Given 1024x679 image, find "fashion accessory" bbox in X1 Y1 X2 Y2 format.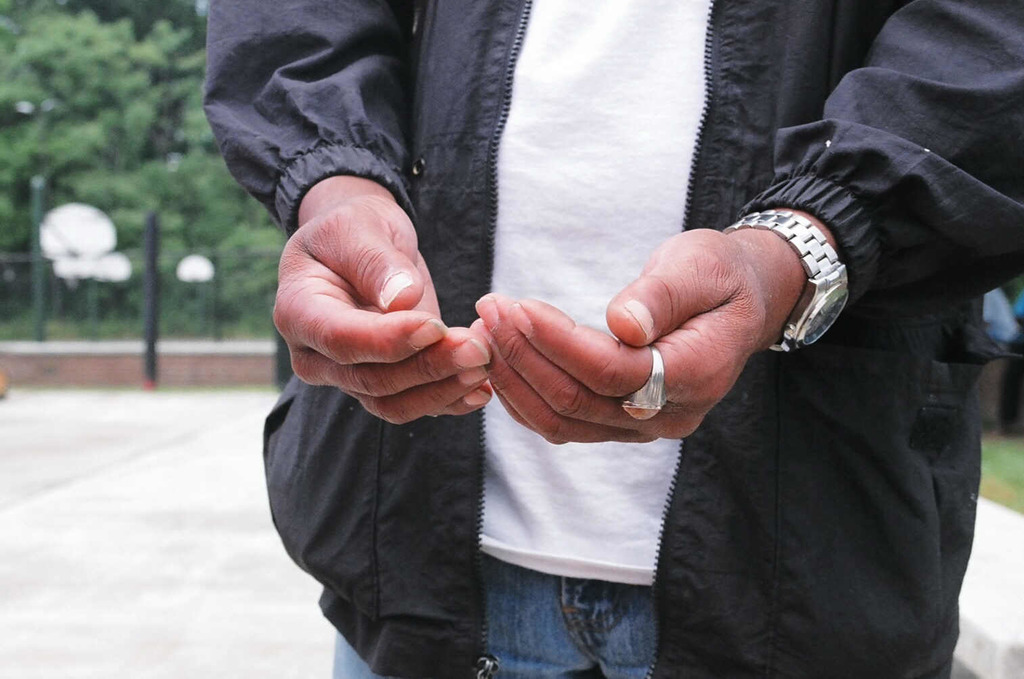
618 350 670 421.
